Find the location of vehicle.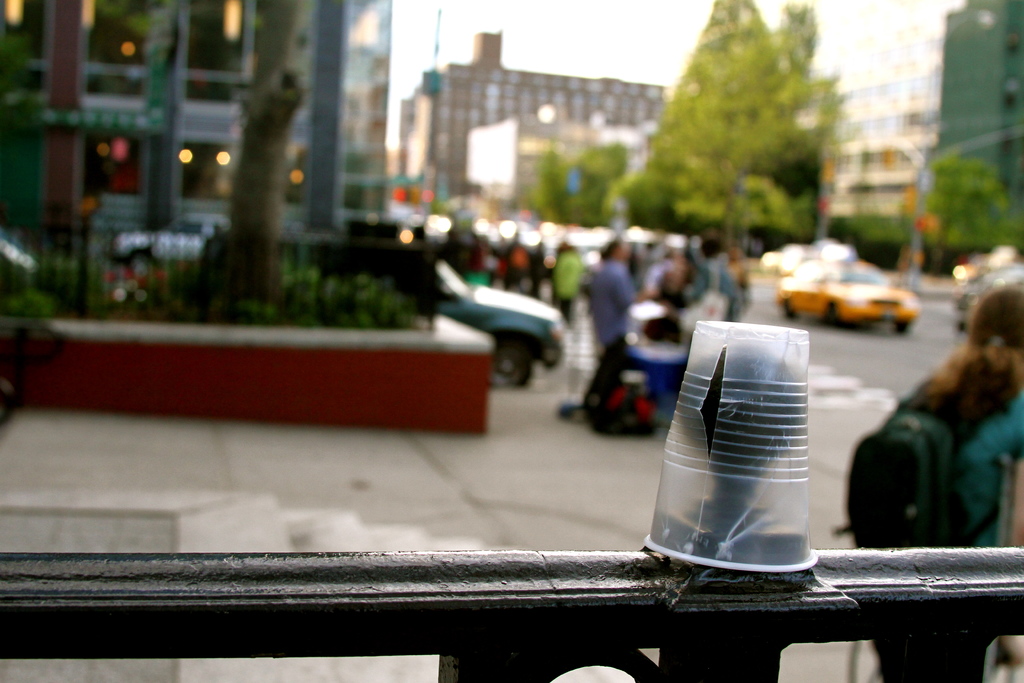
Location: <bbox>954, 265, 1023, 331</bbox>.
